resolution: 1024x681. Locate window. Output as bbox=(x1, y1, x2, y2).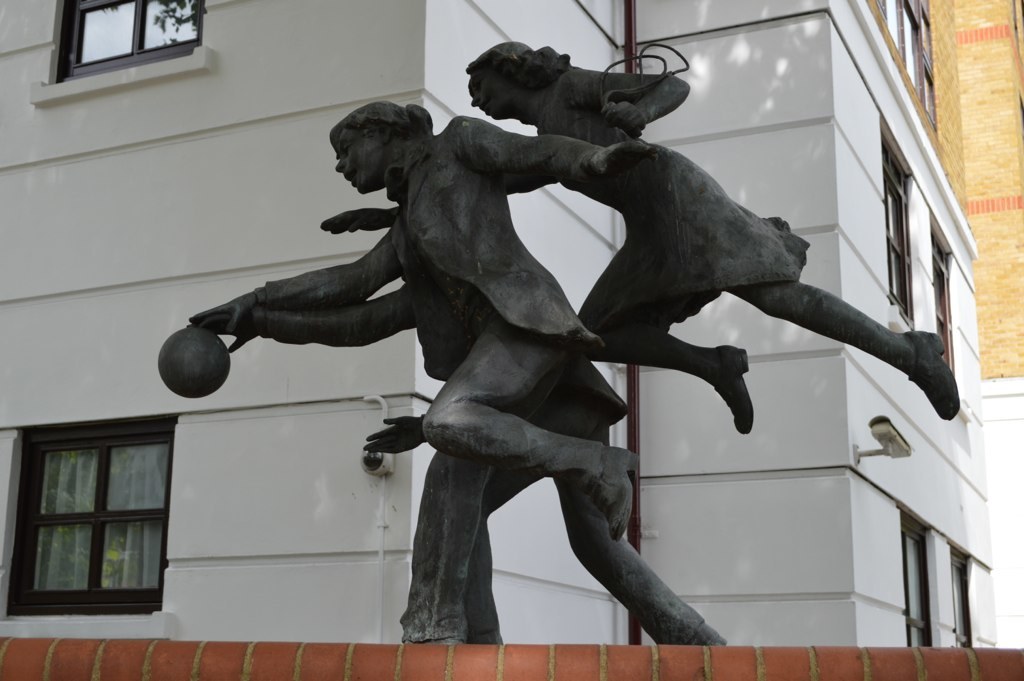
bbox=(930, 212, 960, 381).
